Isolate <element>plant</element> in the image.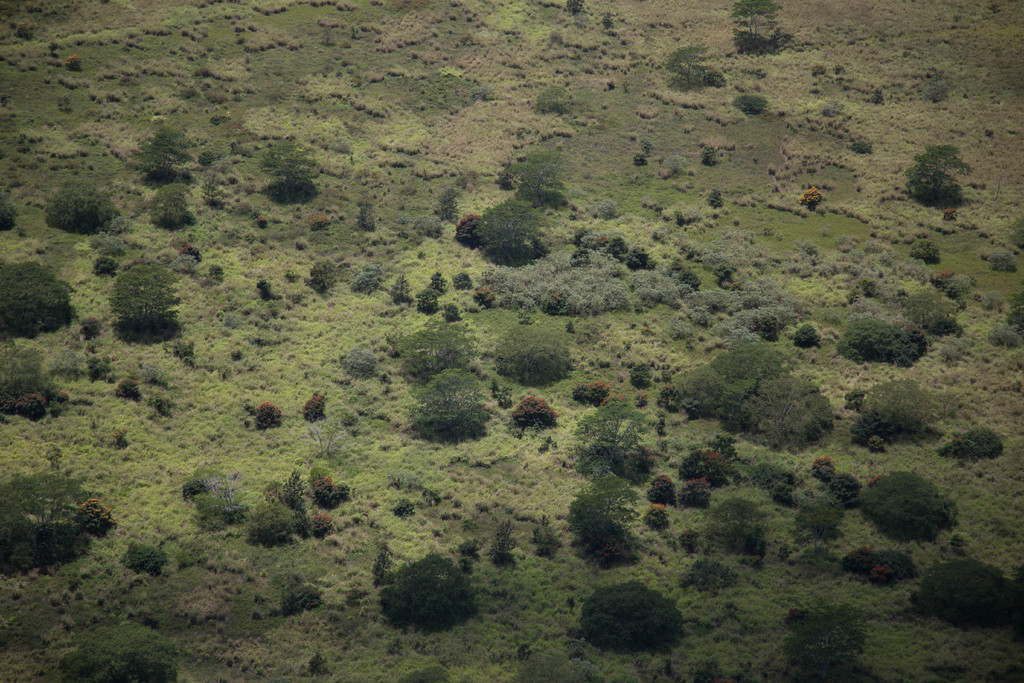
Isolated region: crop(851, 131, 885, 156).
